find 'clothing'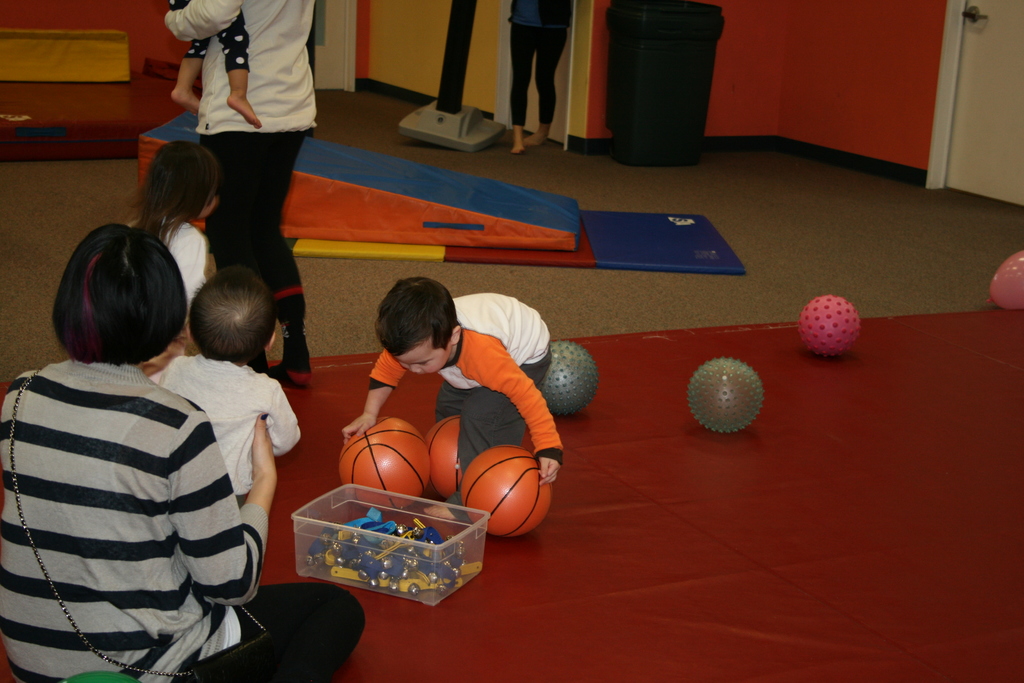
(x1=6, y1=288, x2=285, y2=677)
